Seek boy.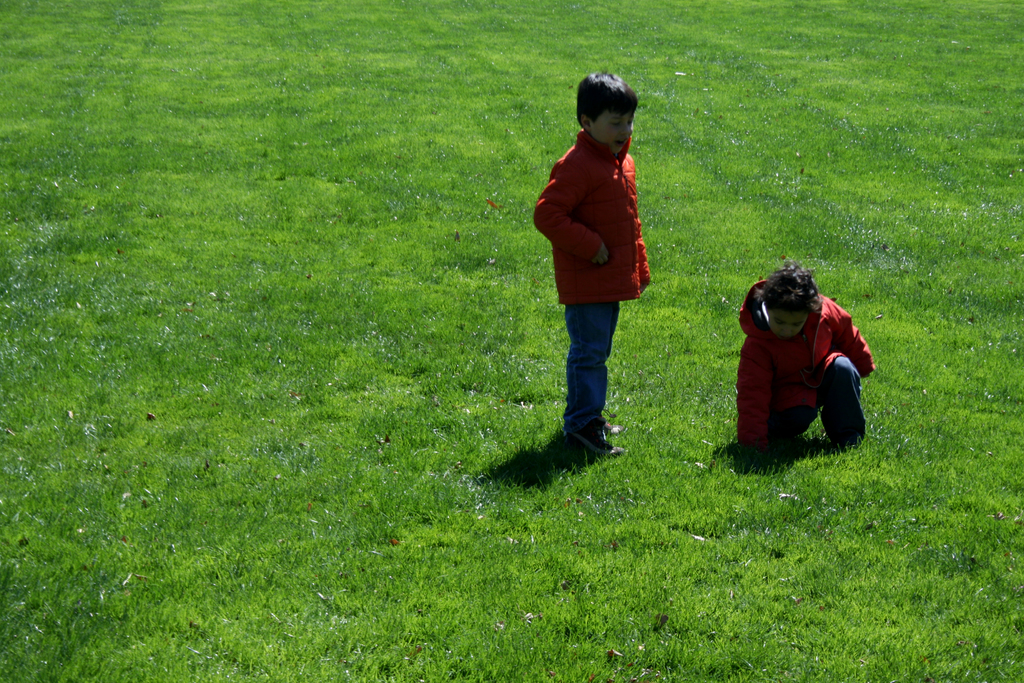
[529,75,669,465].
